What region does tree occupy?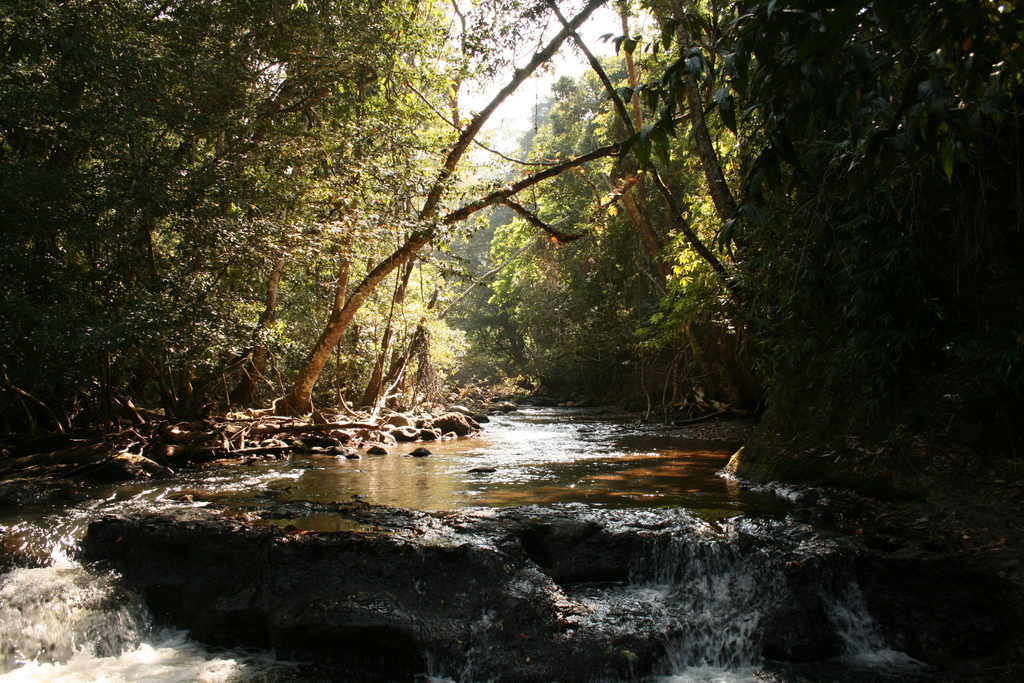
<region>1, 0, 436, 468</region>.
